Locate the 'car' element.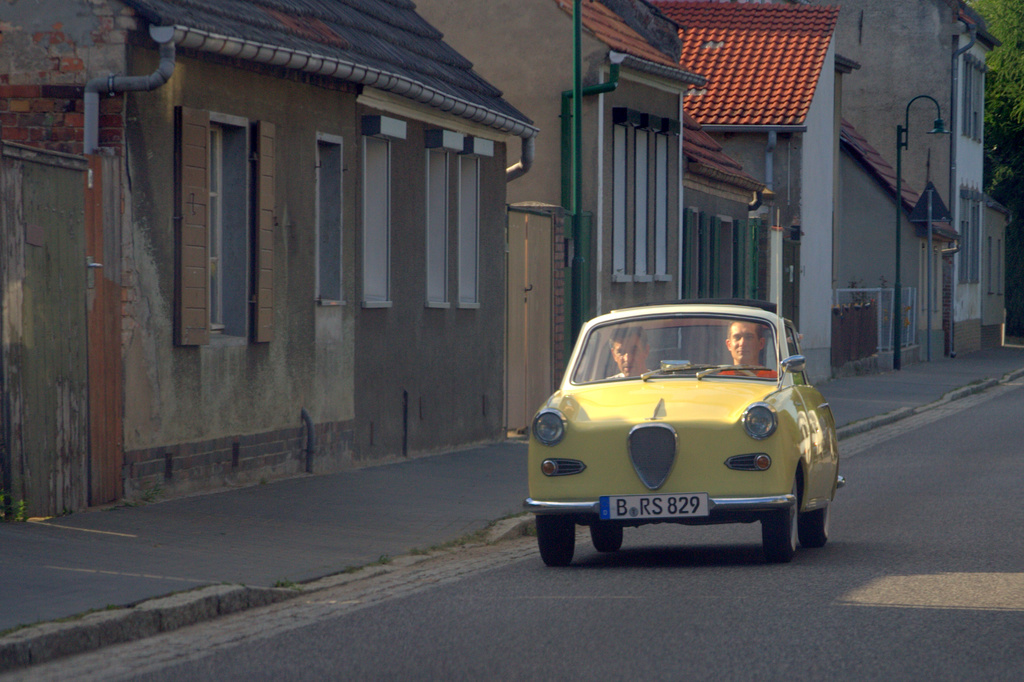
Element bbox: bbox=[519, 297, 840, 565].
